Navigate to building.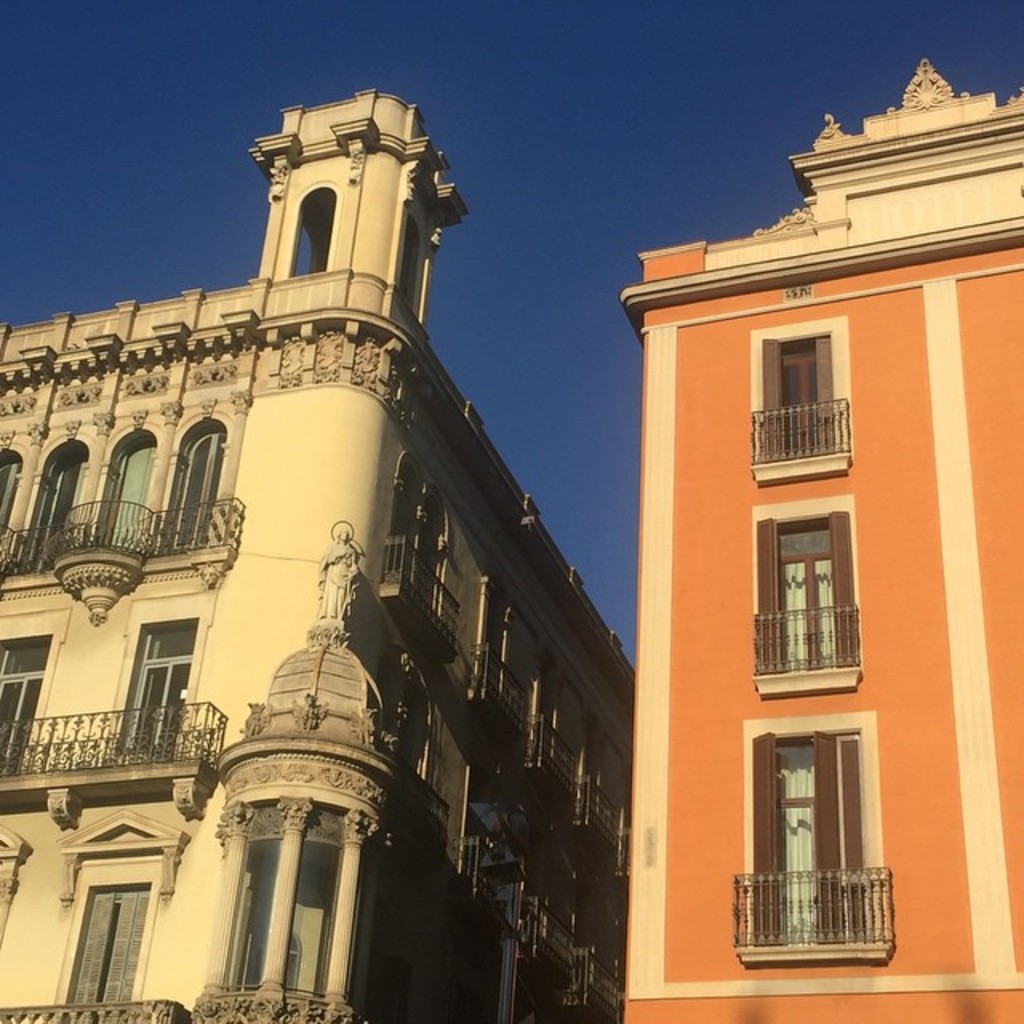
Navigation target: left=616, top=46, right=1022, bottom=1019.
